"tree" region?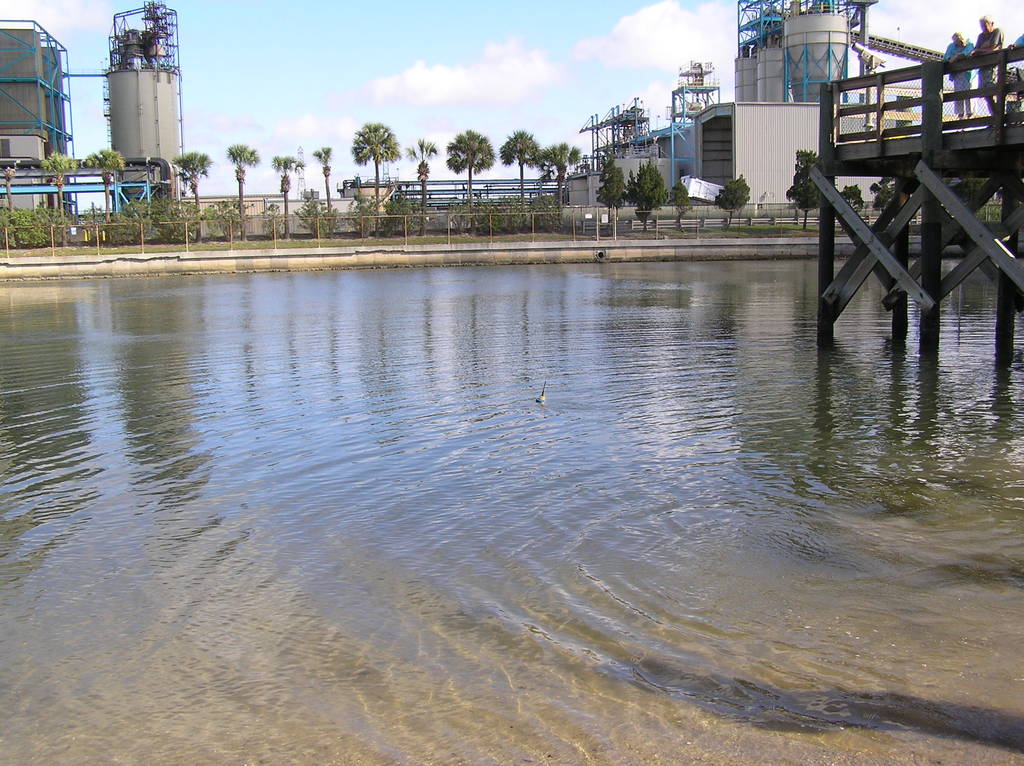
500, 129, 545, 224
